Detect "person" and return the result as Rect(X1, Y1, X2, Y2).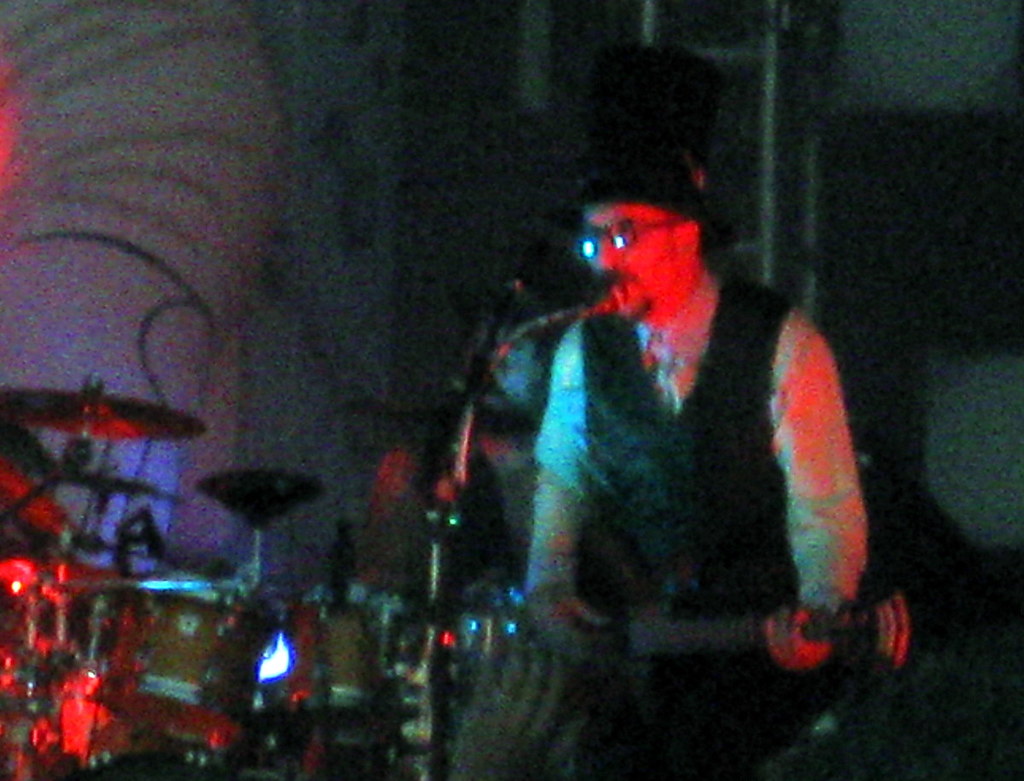
Rect(499, 189, 880, 717).
